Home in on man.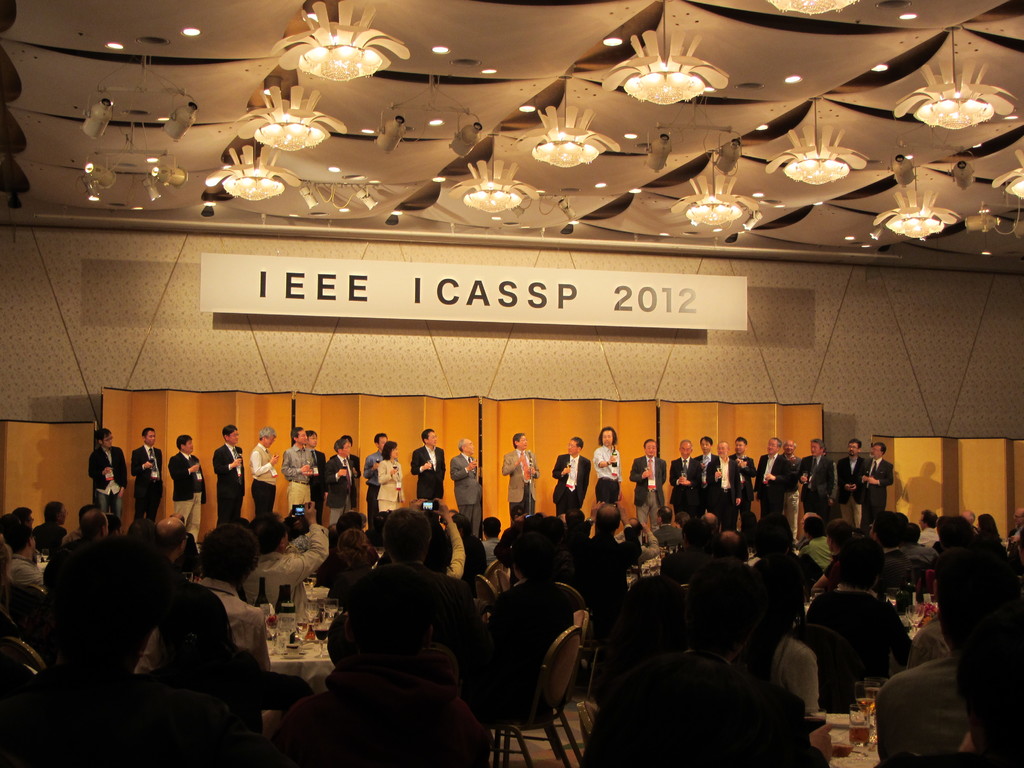
Homed in at (654,506,671,538).
